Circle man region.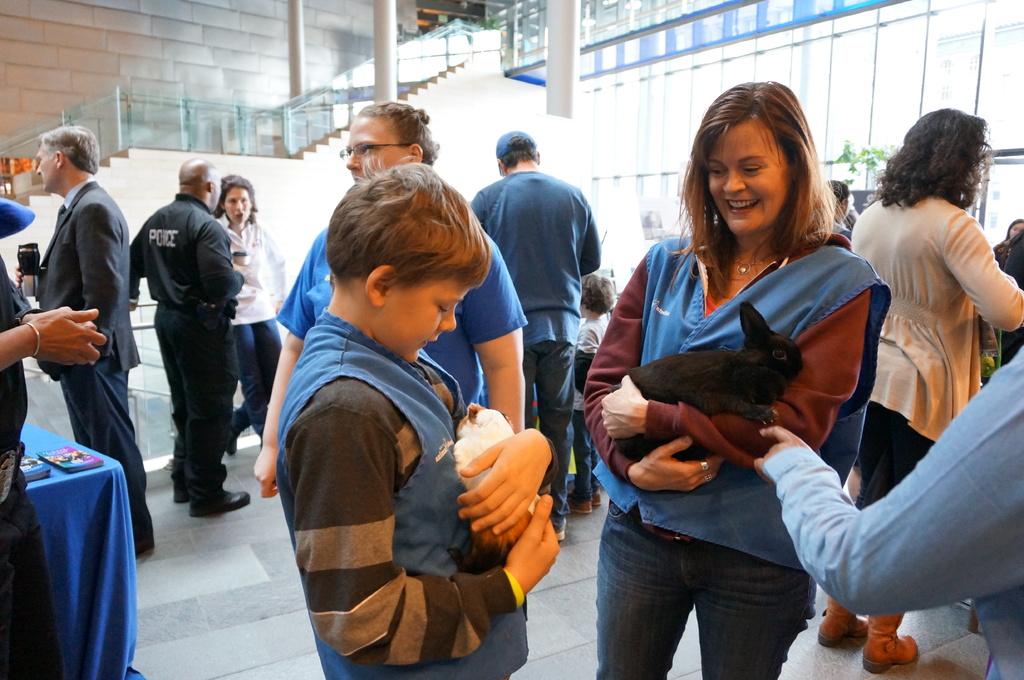
Region: {"left": 465, "top": 129, "right": 600, "bottom": 546}.
